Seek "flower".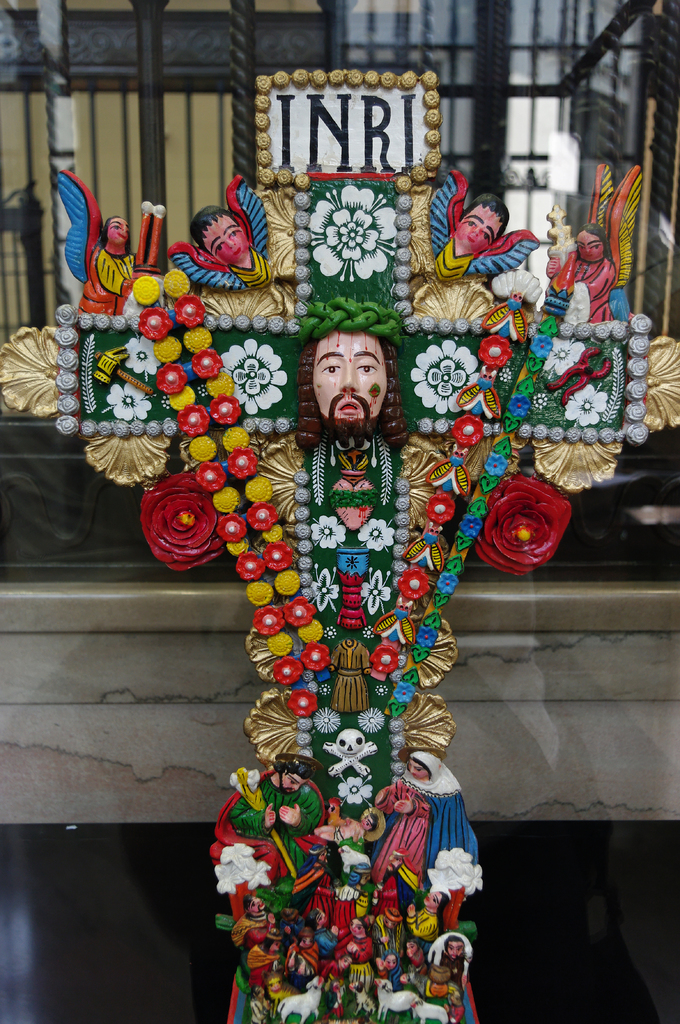
(left=246, top=474, right=274, bottom=508).
